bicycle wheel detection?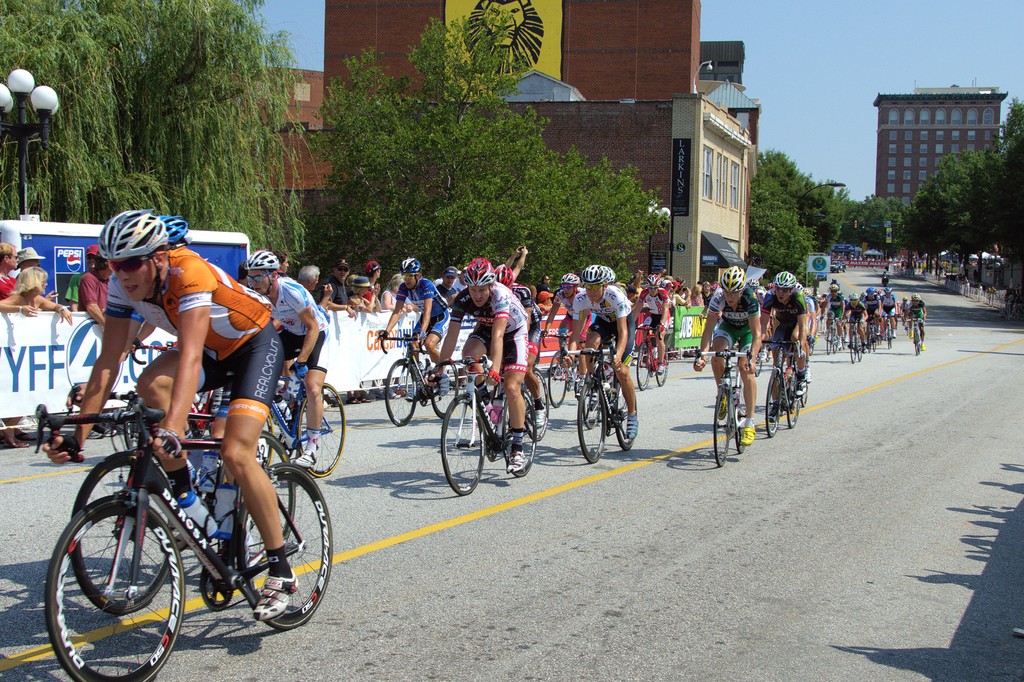
(x1=433, y1=387, x2=486, y2=501)
